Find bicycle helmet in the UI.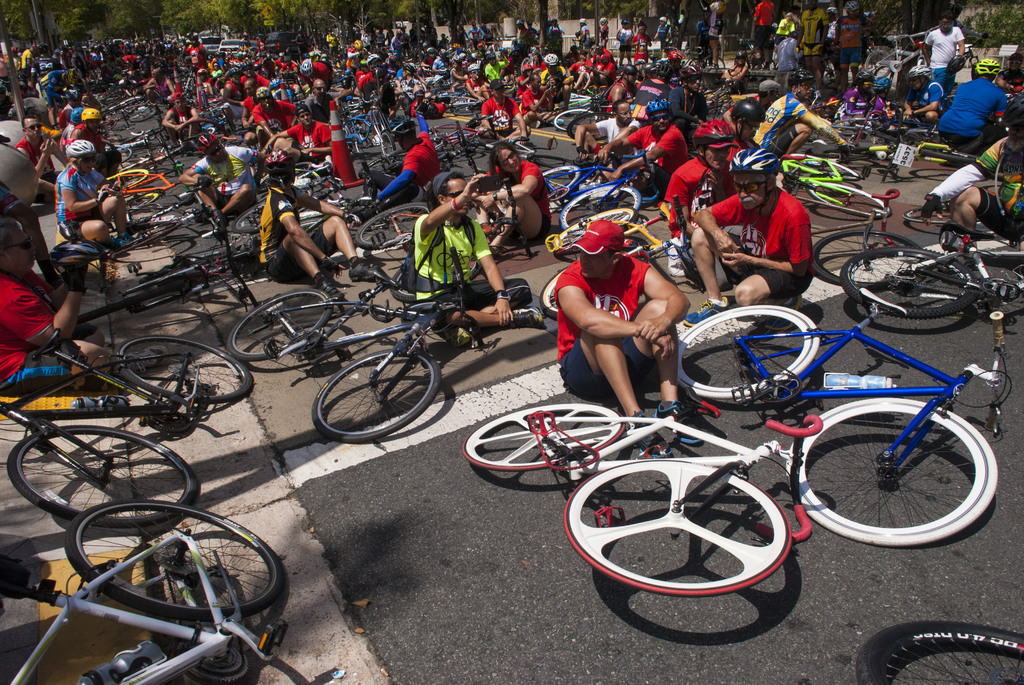
UI element at [x1=622, y1=61, x2=638, y2=74].
